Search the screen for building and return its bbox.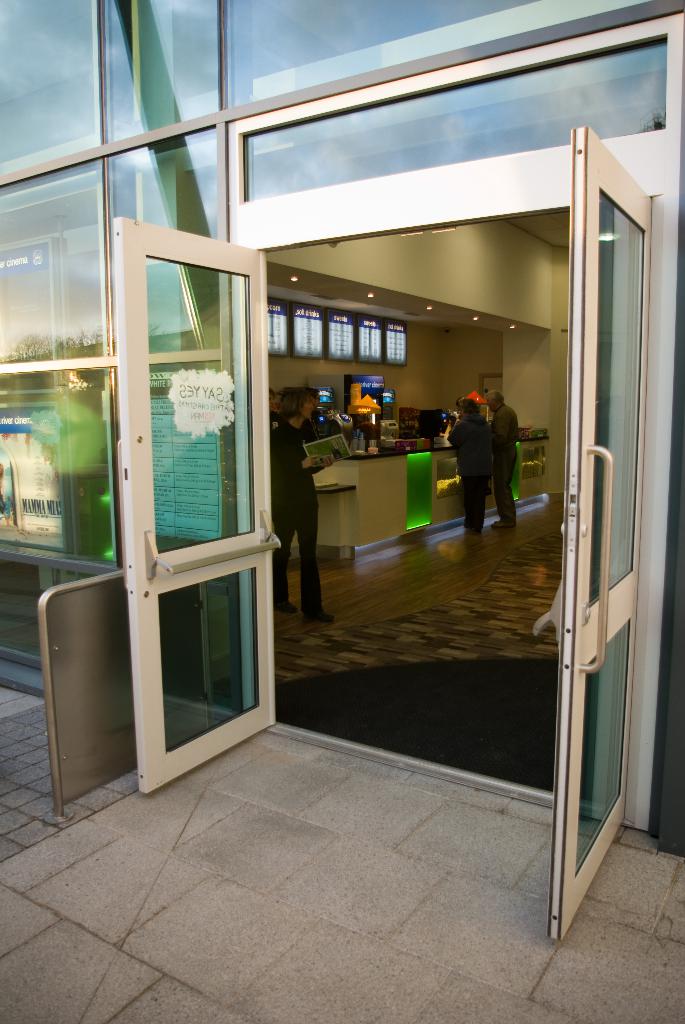
Found: box=[0, 0, 684, 938].
